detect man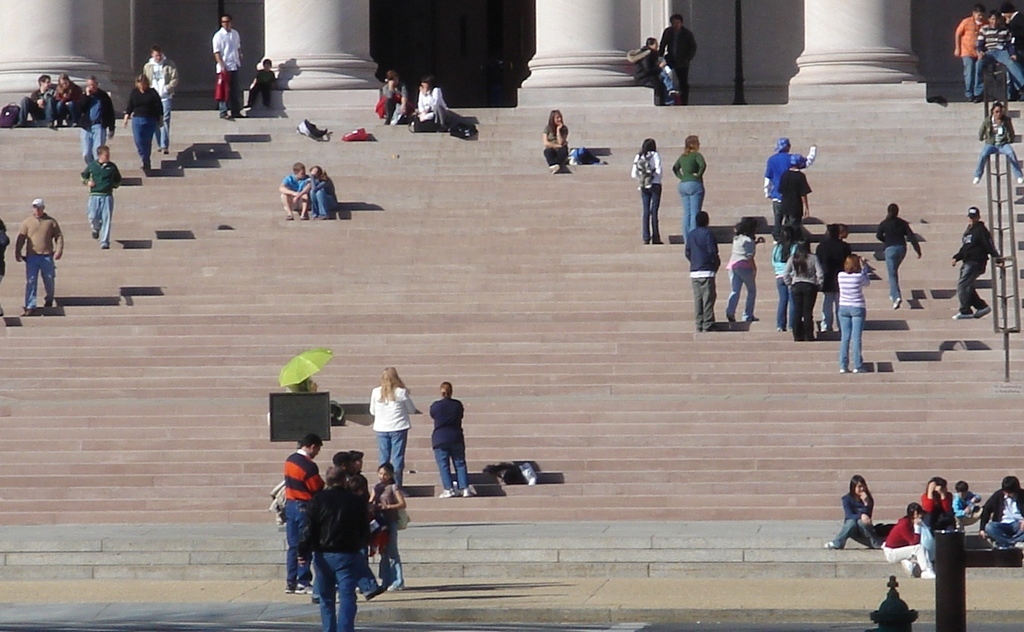
310 448 386 606
